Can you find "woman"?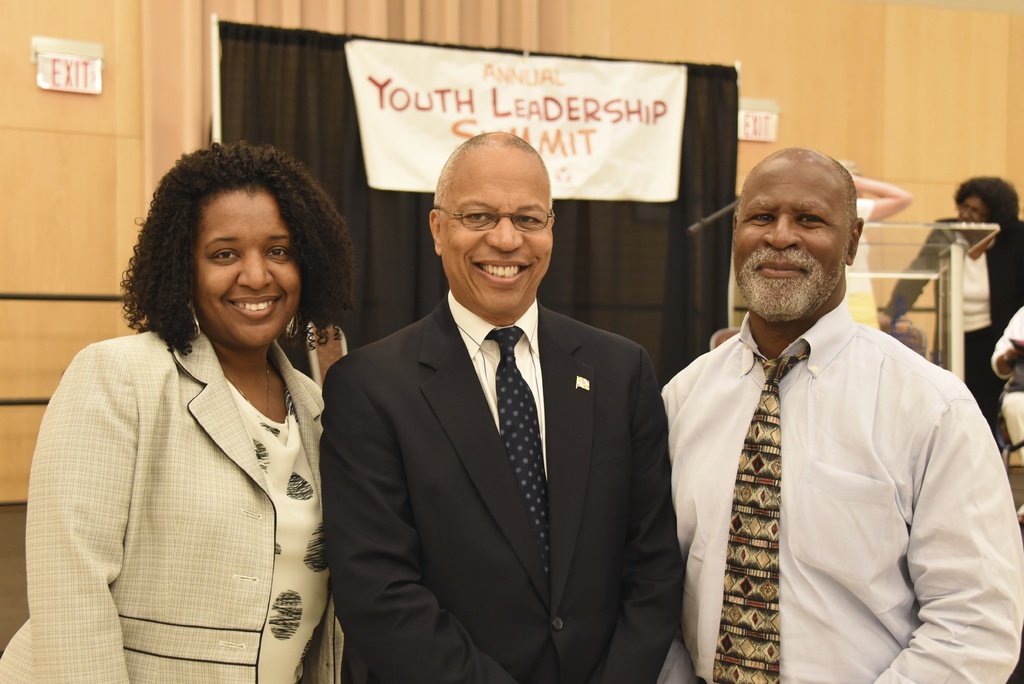
Yes, bounding box: crop(836, 161, 913, 330).
